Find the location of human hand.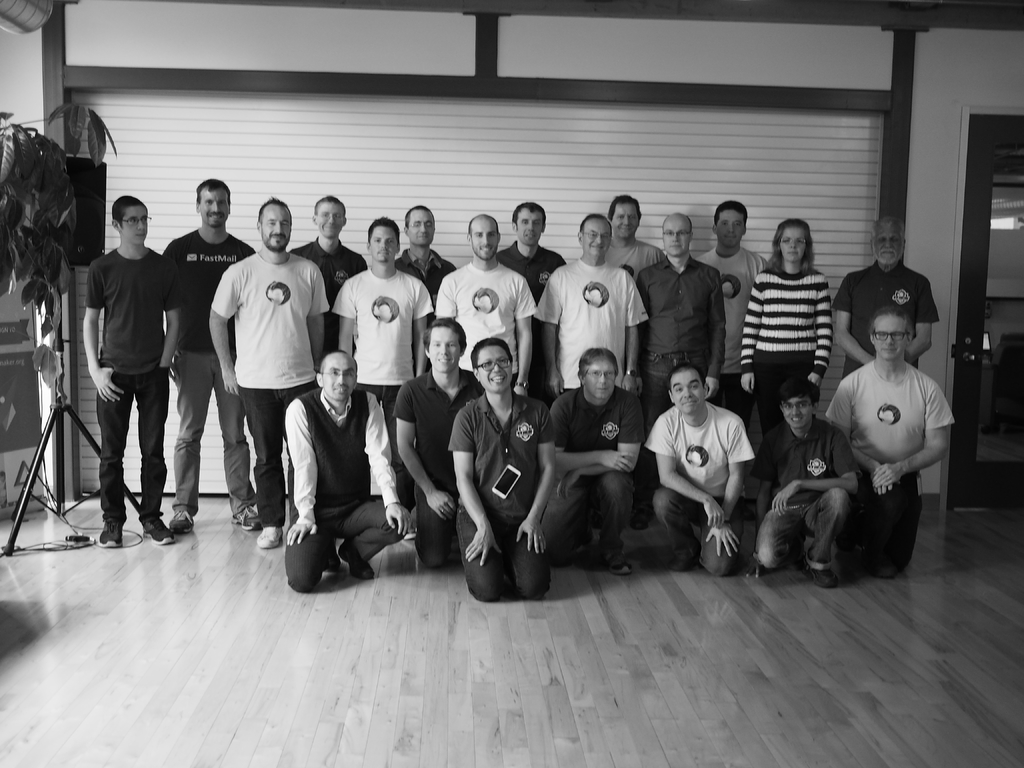
Location: left=385, top=500, right=415, bottom=538.
